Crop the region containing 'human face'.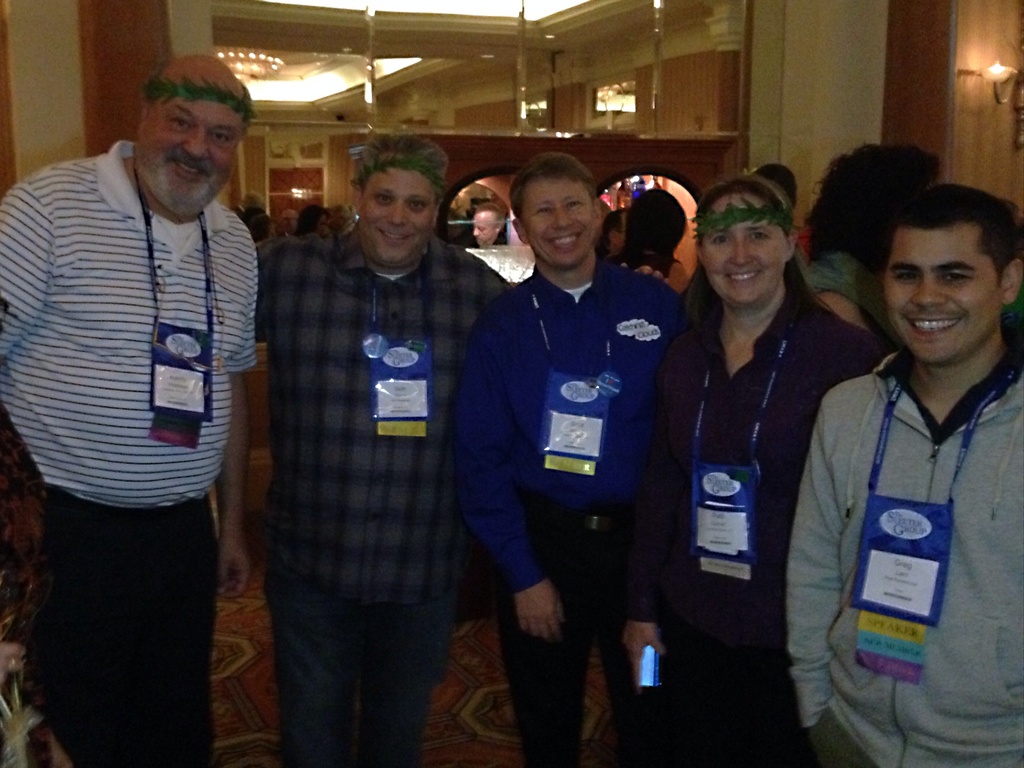
Crop region: {"left": 520, "top": 172, "right": 597, "bottom": 265}.
